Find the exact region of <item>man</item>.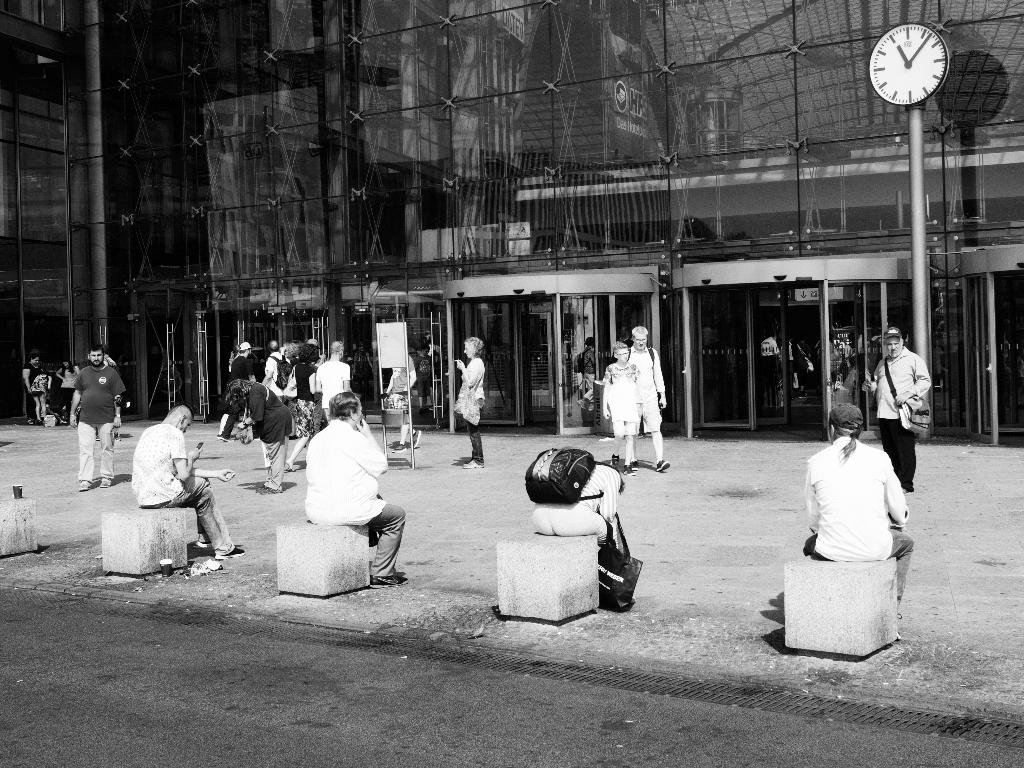
Exact region: left=316, top=340, right=355, bottom=423.
